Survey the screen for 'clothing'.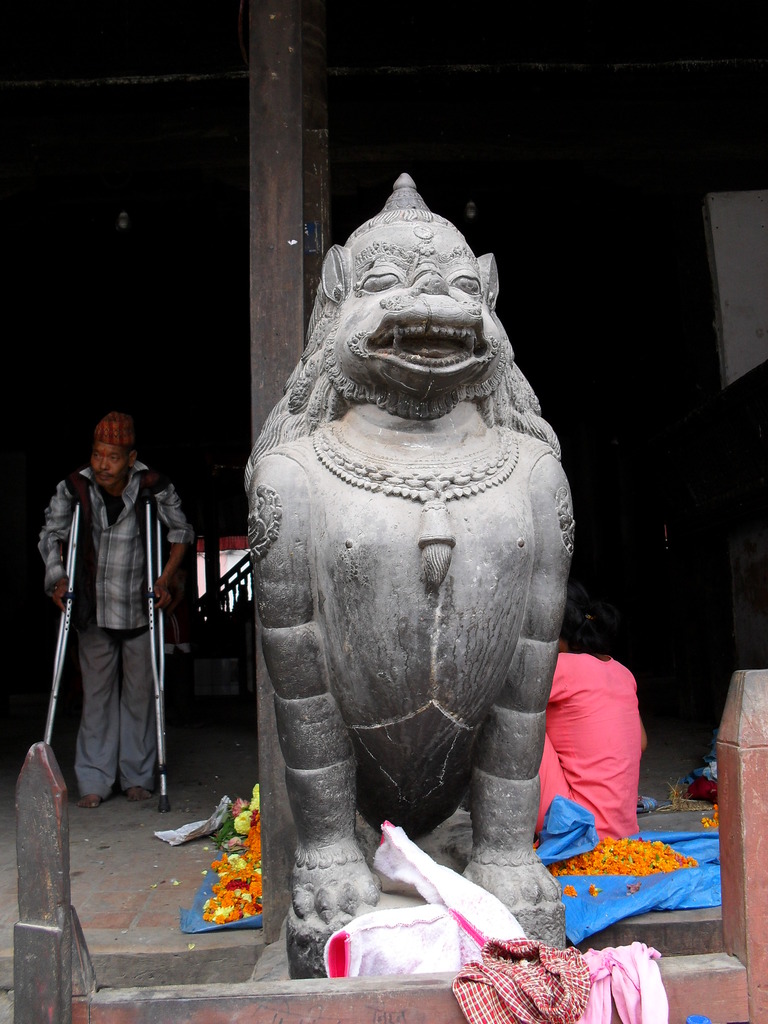
Survey found: x1=33, y1=461, x2=190, y2=624.
